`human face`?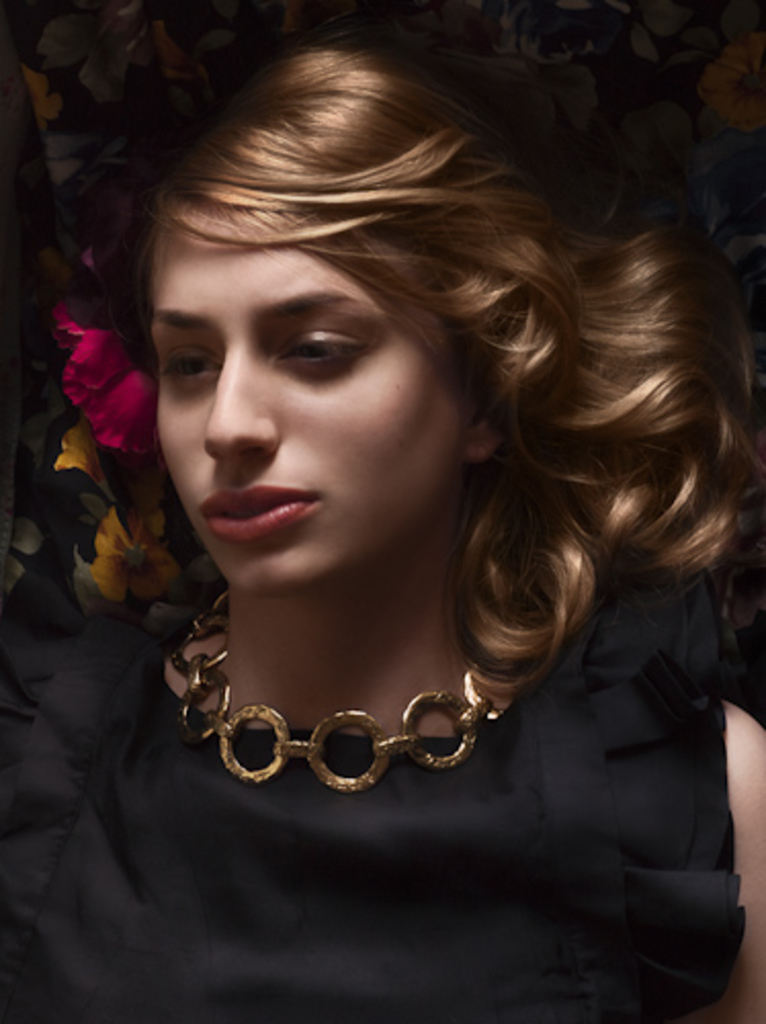
pyautogui.locateOnScreen(147, 219, 469, 588)
